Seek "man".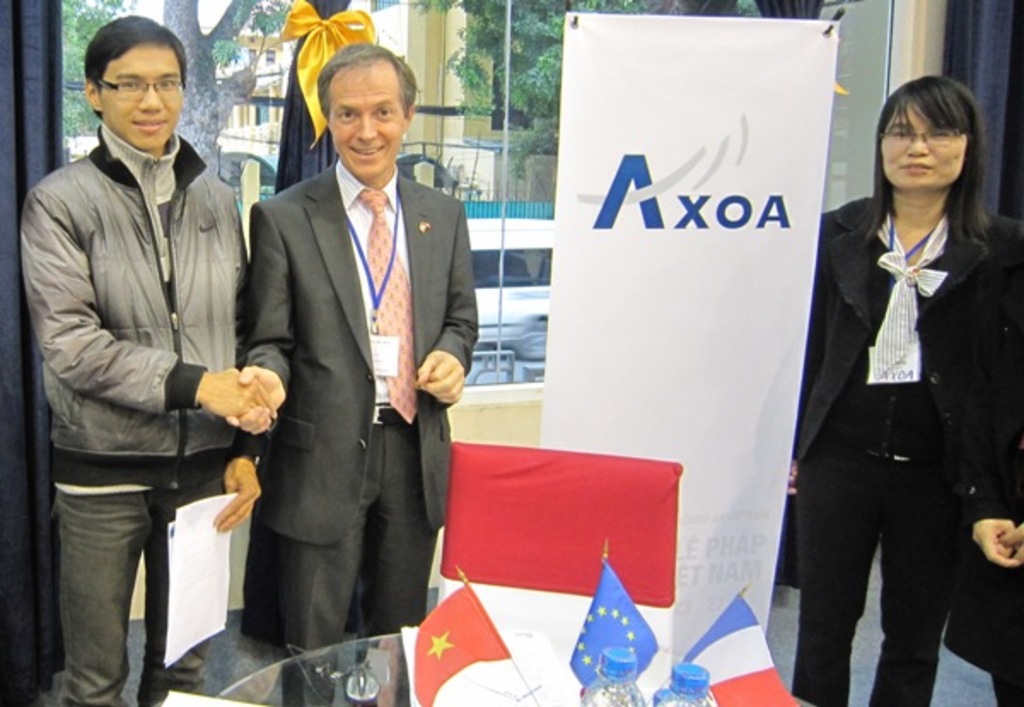
x1=22 y1=0 x2=270 y2=706.
